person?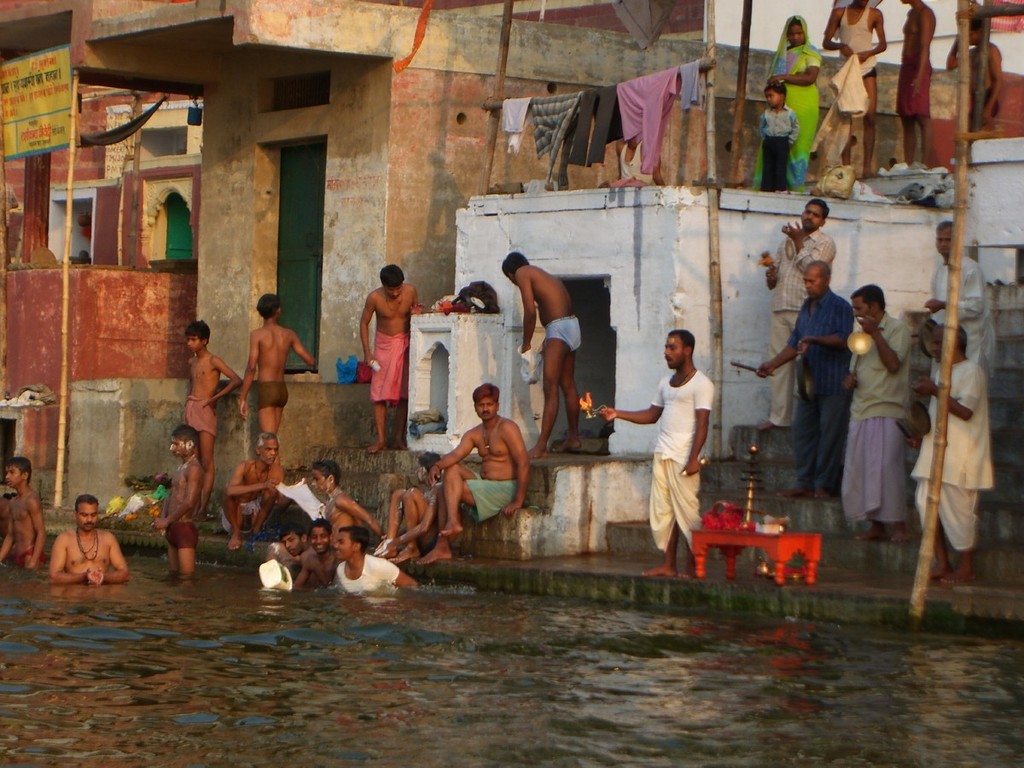
747/261/843/497
